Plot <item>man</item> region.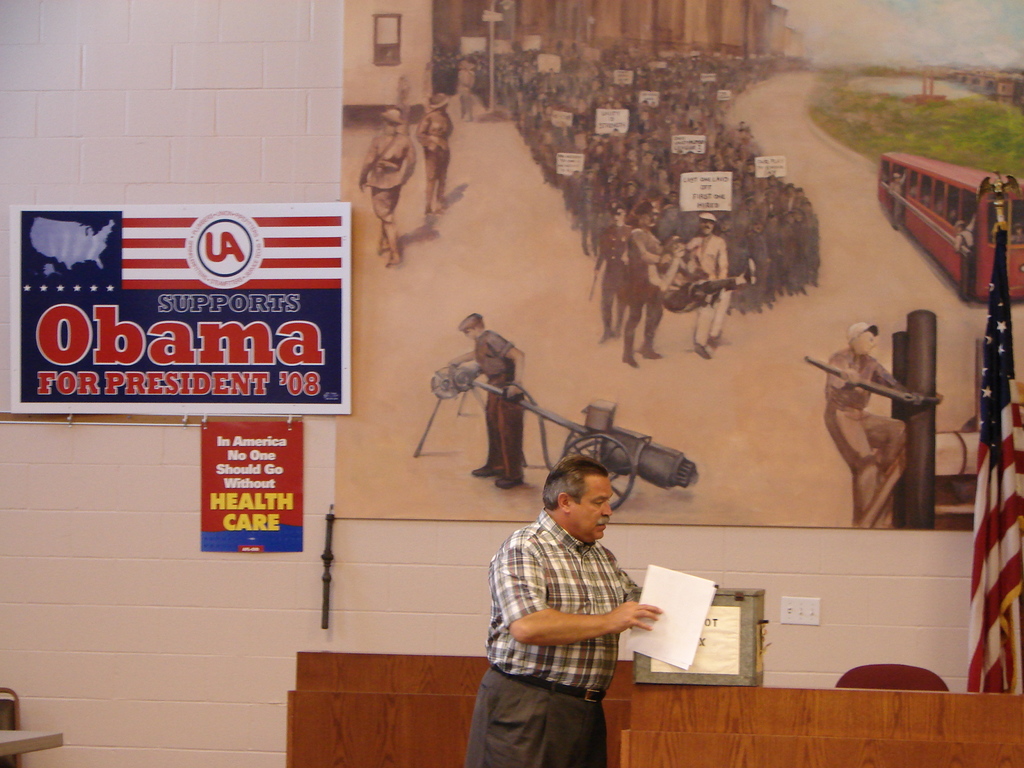
Plotted at [483,401,689,748].
